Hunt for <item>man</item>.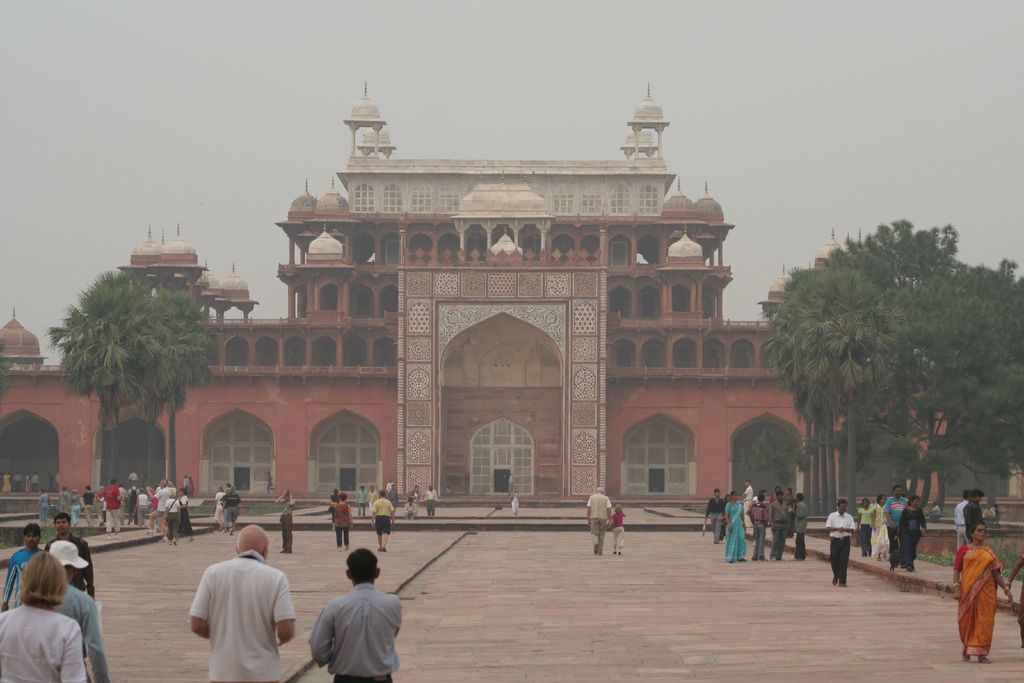
Hunted down at left=310, top=548, right=410, bottom=682.
